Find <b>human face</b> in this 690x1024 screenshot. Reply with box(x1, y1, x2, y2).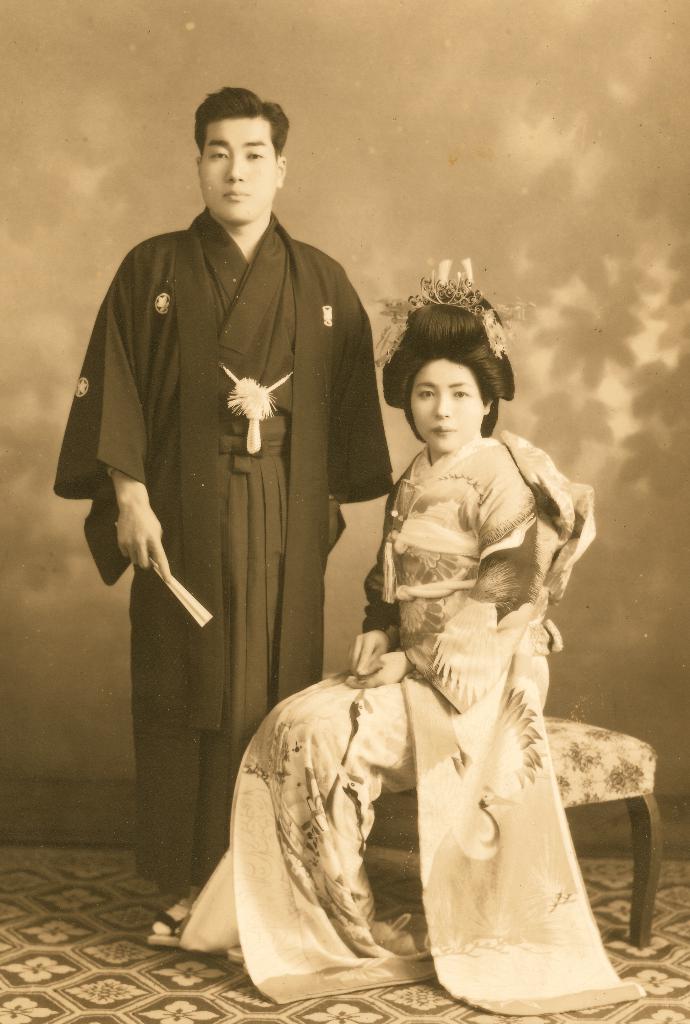
box(201, 113, 279, 225).
